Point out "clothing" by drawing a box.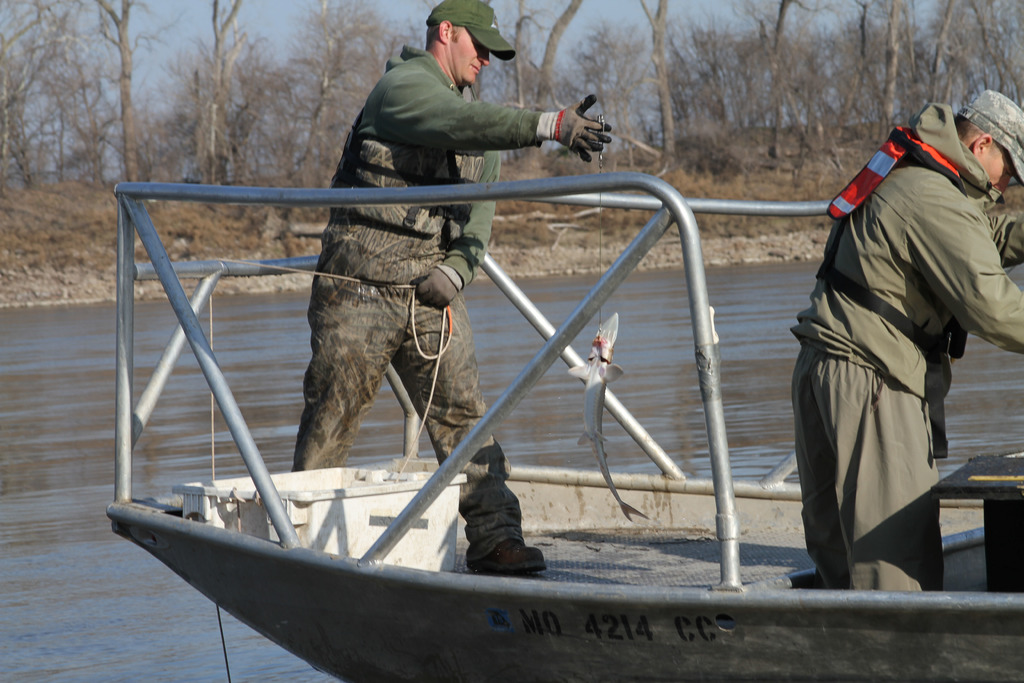
select_region(295, 42, 521, 554).
